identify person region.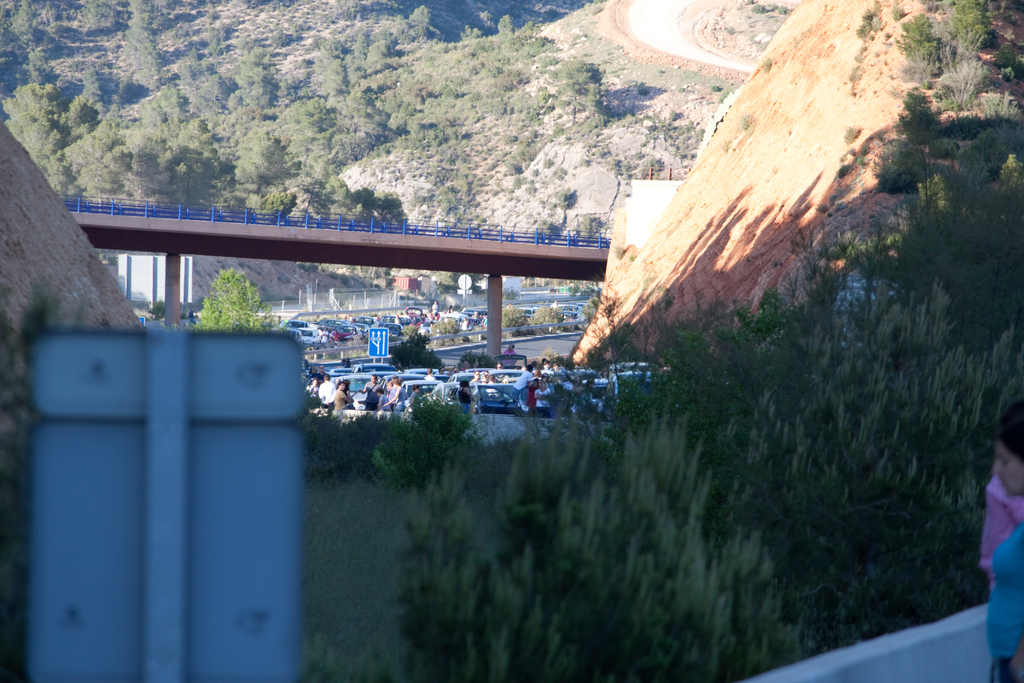
Region: crop(458, 315, 470, 328).
